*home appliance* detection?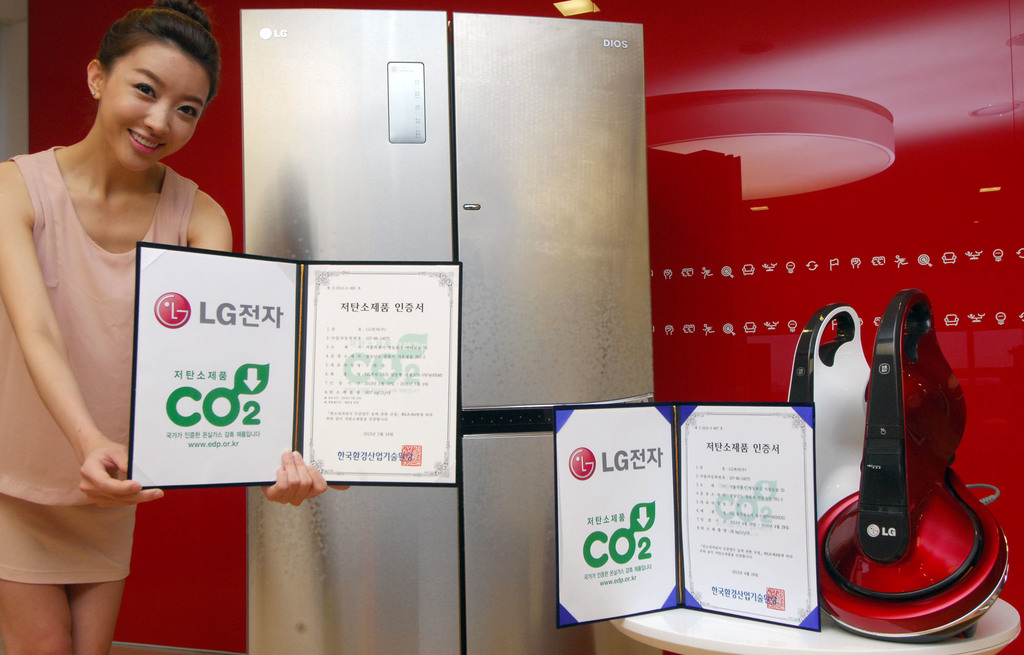
241, 8, 654, 654
